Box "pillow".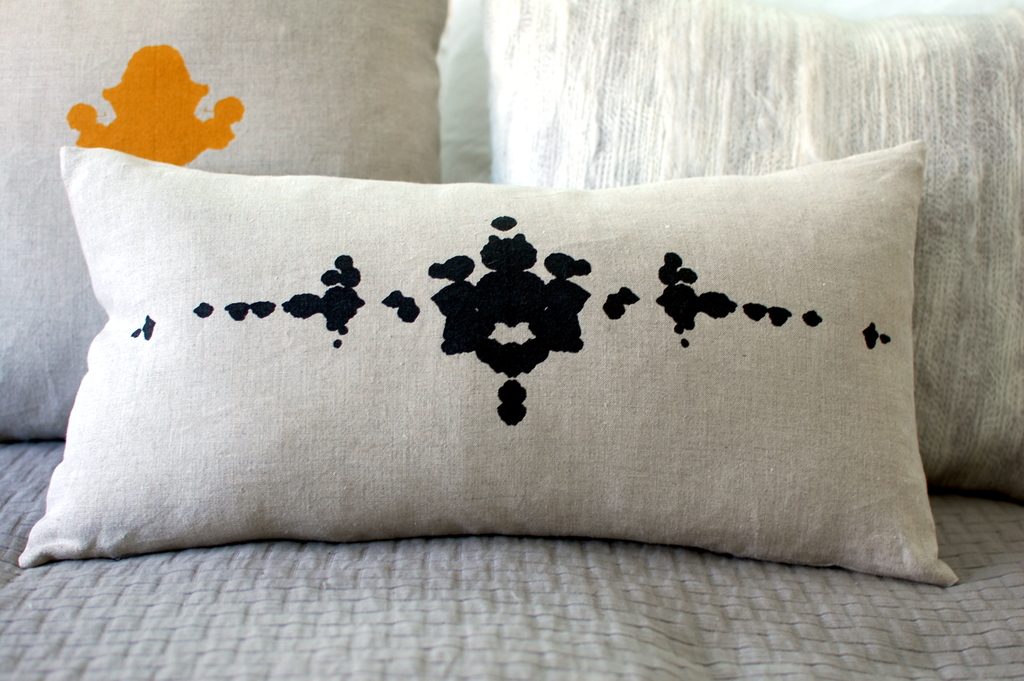
<region>477, 0, 1023, 533</region>.
